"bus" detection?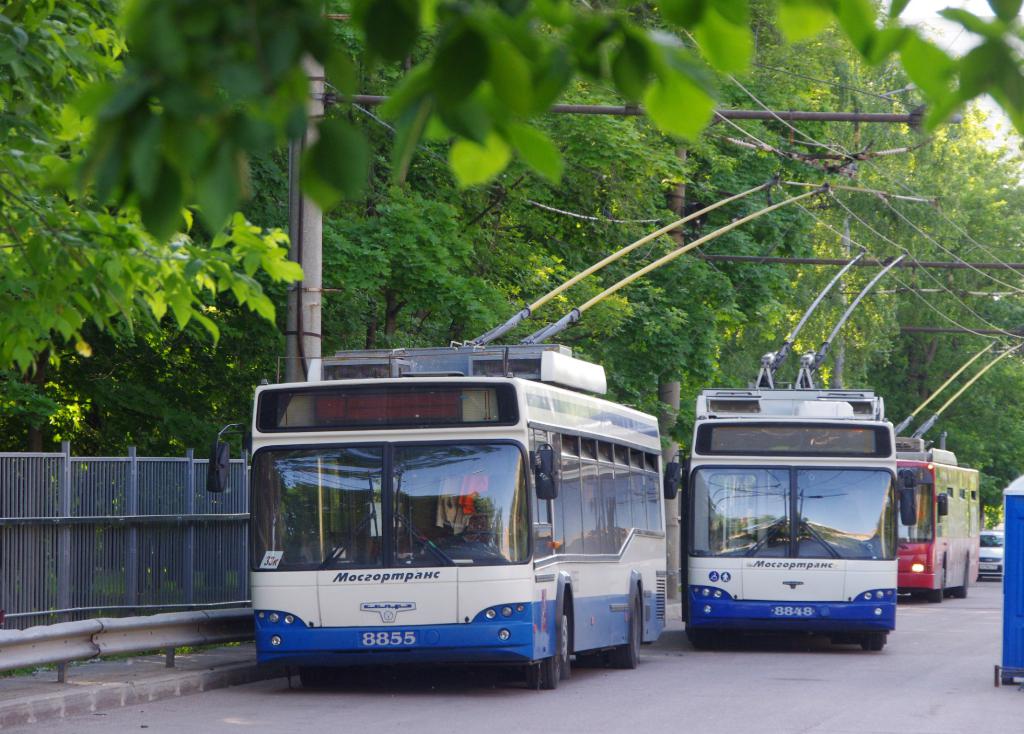
[x1=886, y1=427, x2=979, y2=604]
